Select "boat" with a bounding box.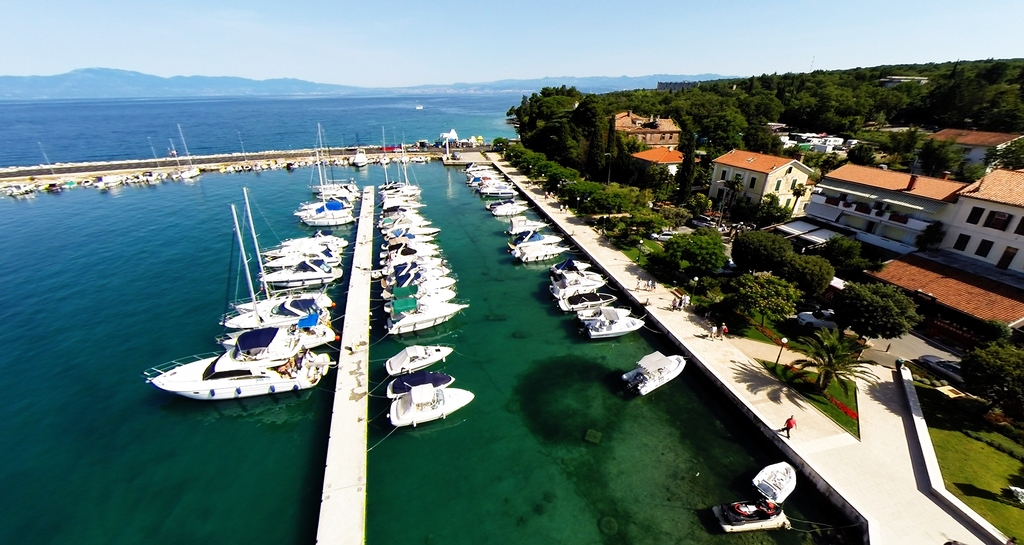
crop(380, 339, 454, 370).
